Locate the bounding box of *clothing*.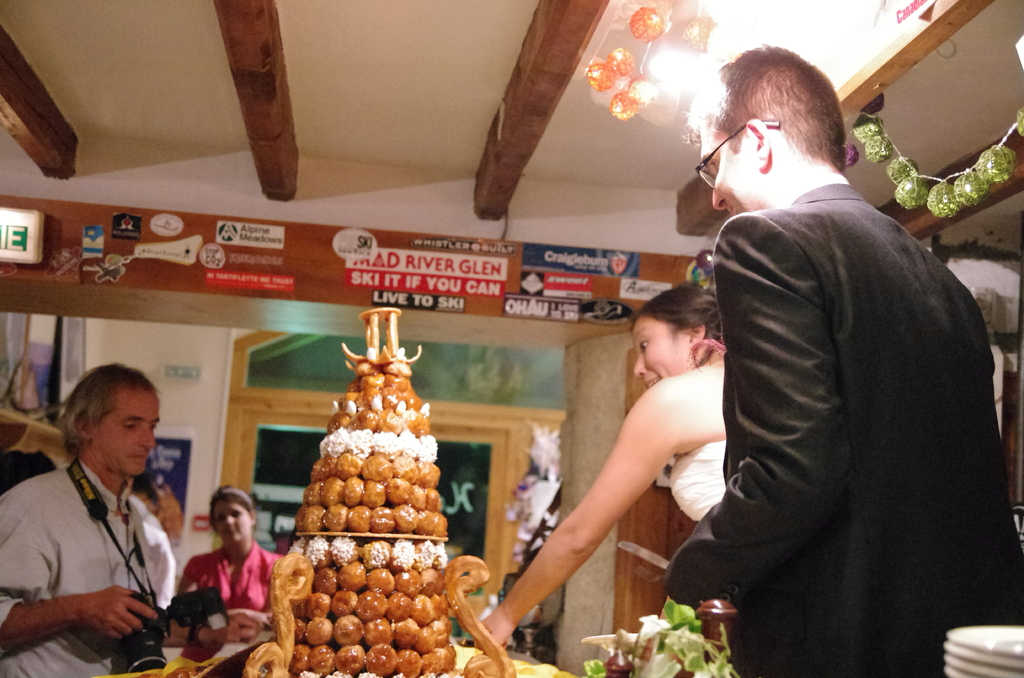
Bounding box: <box>661,437,728,515</box>.
